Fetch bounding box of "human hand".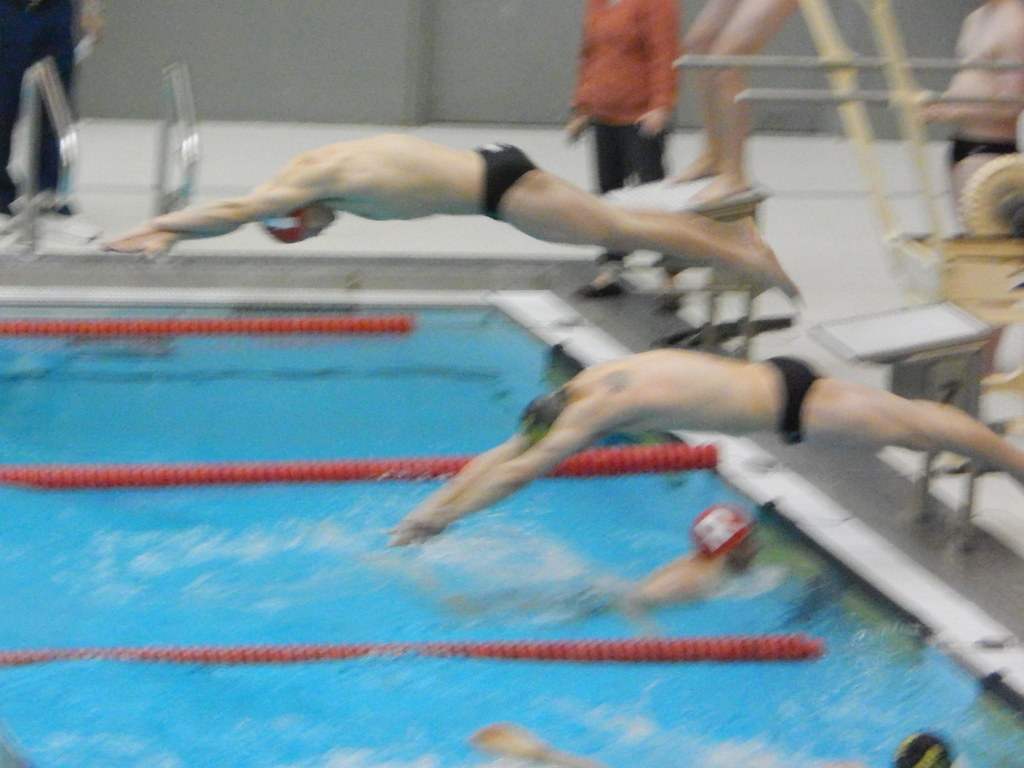
Bbox: box(566, 116, 589, 146).
